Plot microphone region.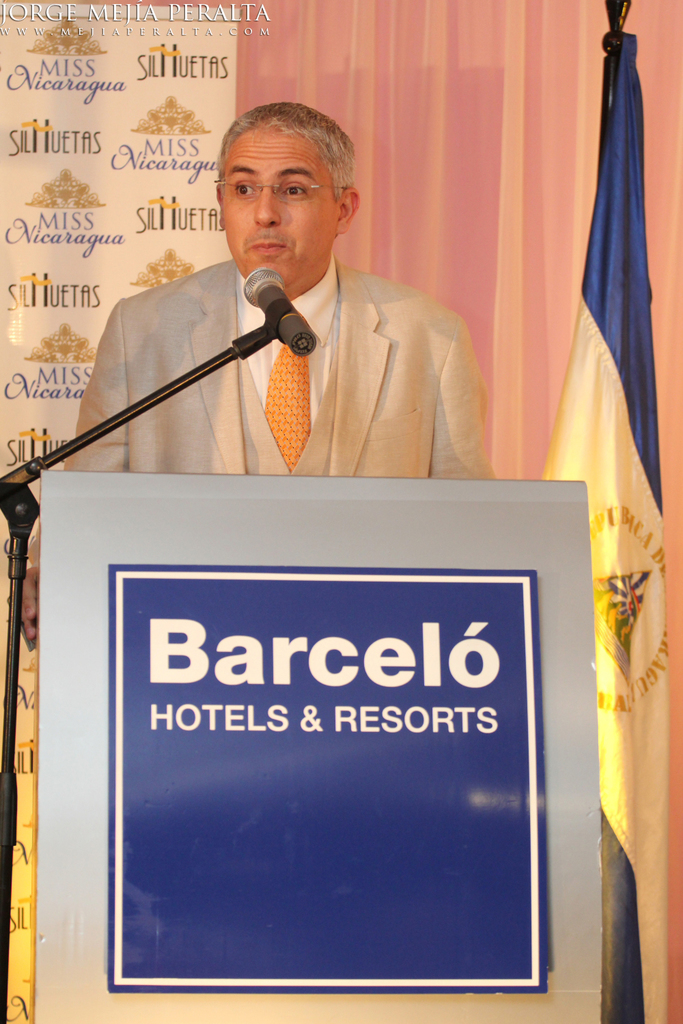
Plotted at region(244, 265, 317, 354).
